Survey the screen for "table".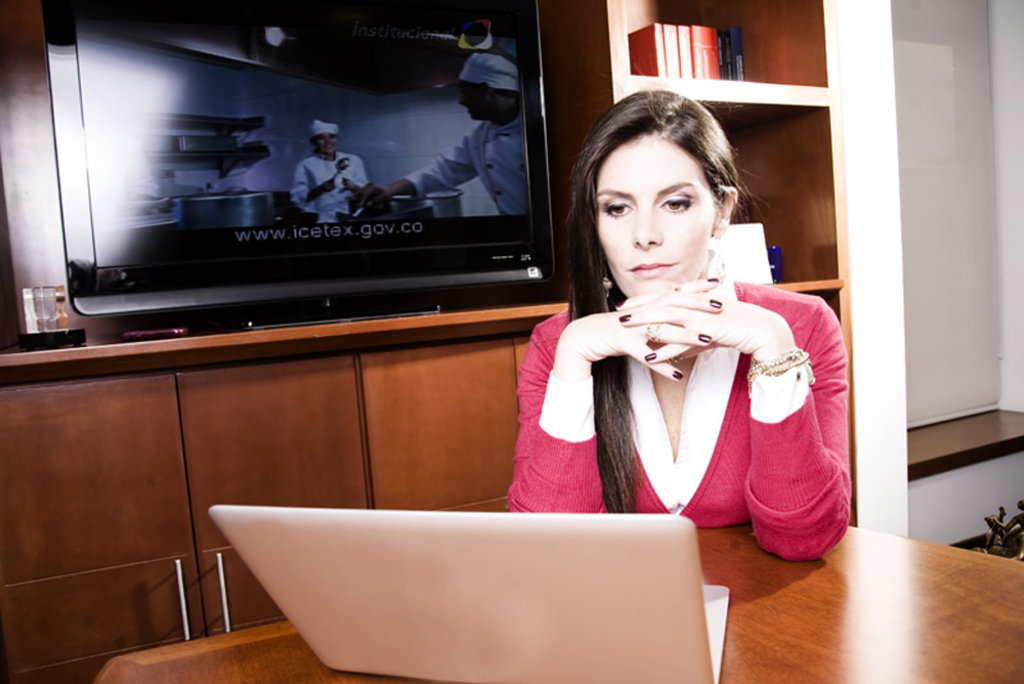
Survey found: bbox=(80, 518, 1023, 683).
